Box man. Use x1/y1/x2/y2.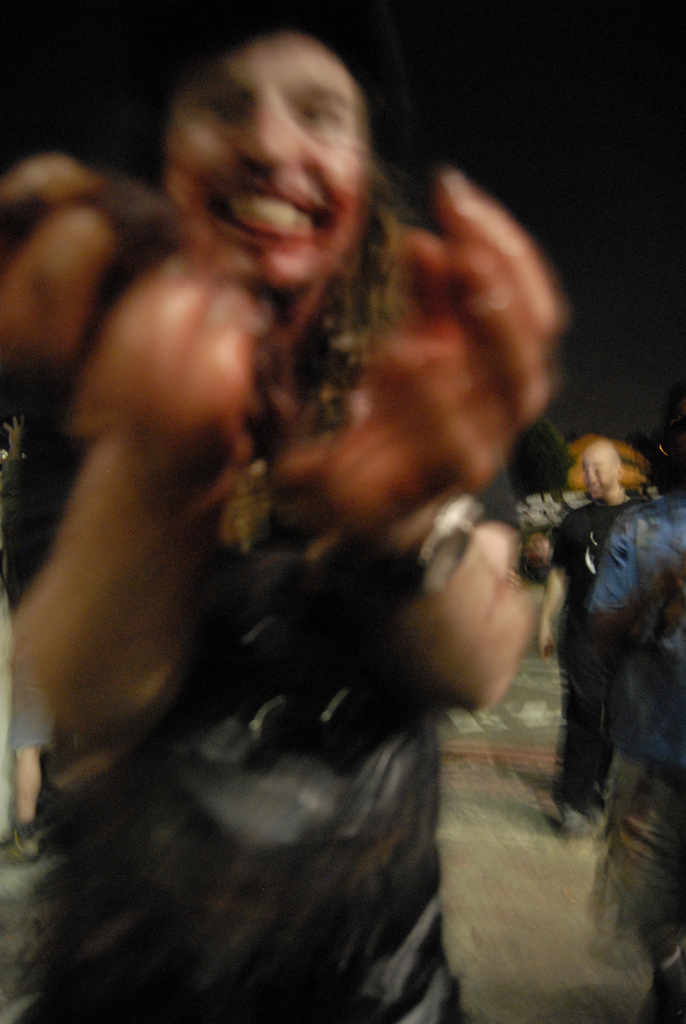
565/410/685/1023.
